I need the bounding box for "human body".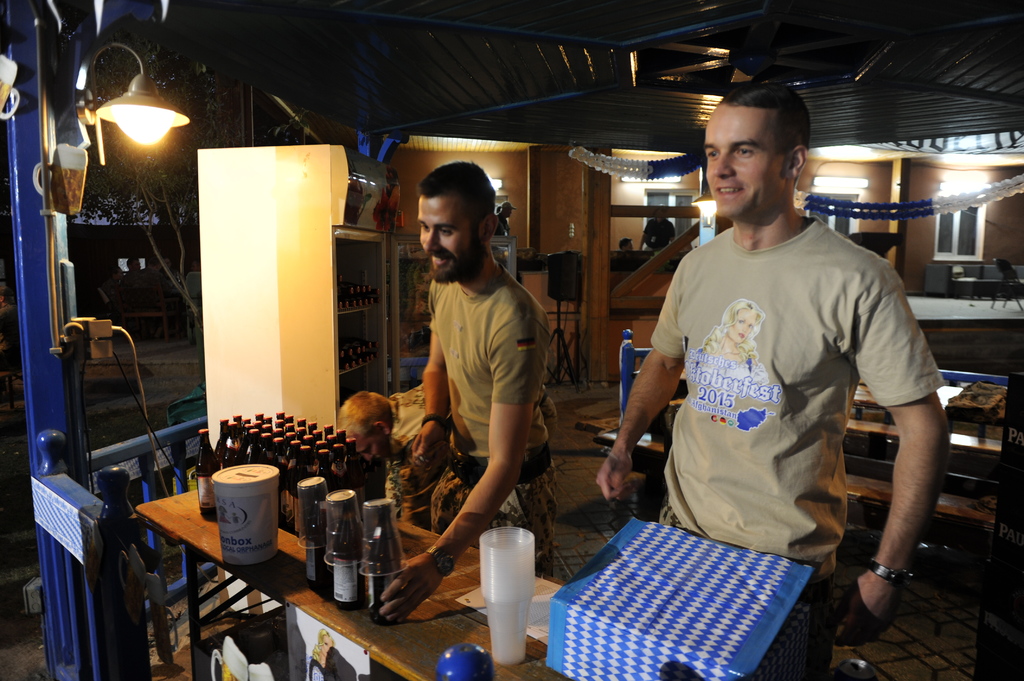
Here it is: box(591, 209, 945, 645).
